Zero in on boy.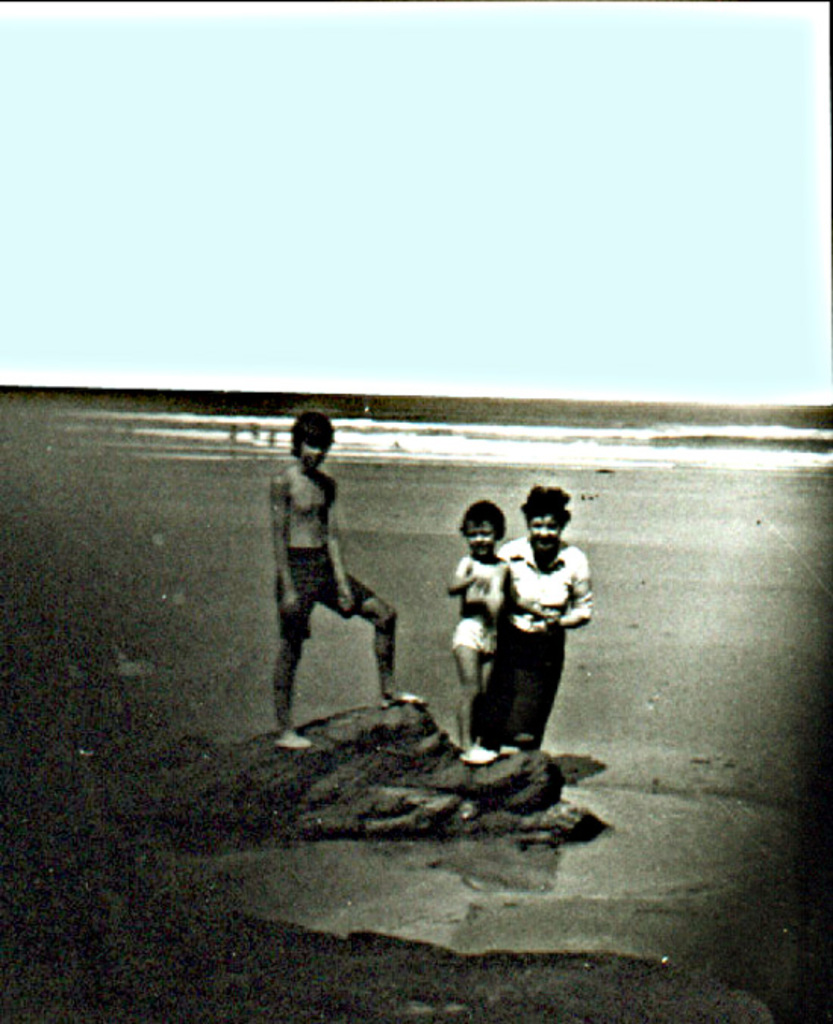
Zeroed in: Rect(268, 411, 435, 750).
